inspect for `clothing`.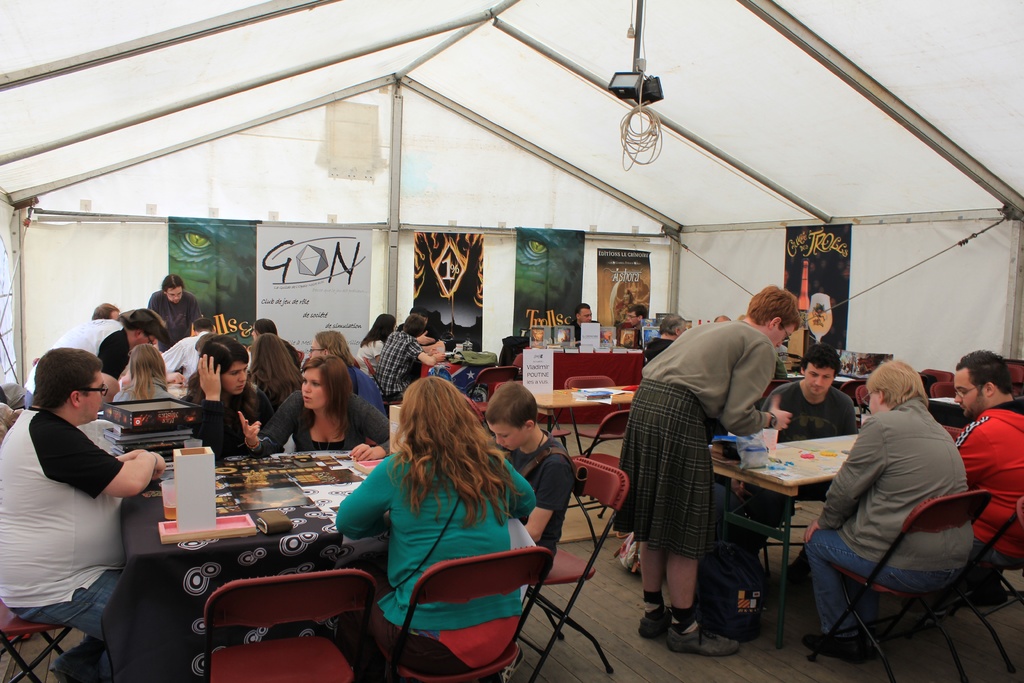
Inspection: (803, 527, 963, 642).
